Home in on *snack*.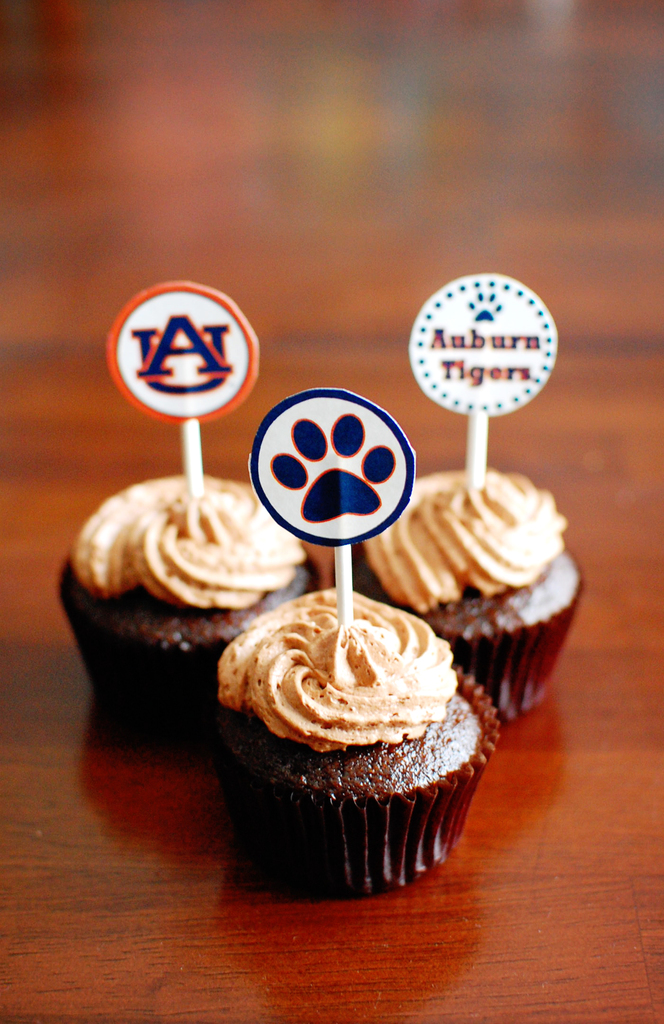
Homed in at 194,596,495,867.
